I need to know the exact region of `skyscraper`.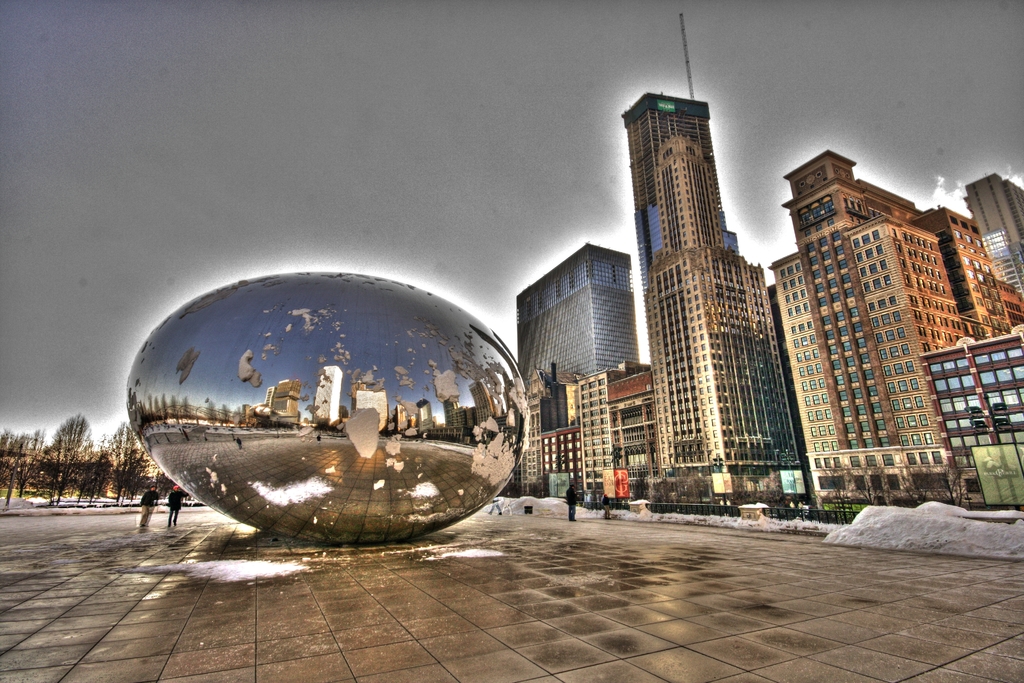
Region: (x1=620, y1=6, x2=728, y2=317).
